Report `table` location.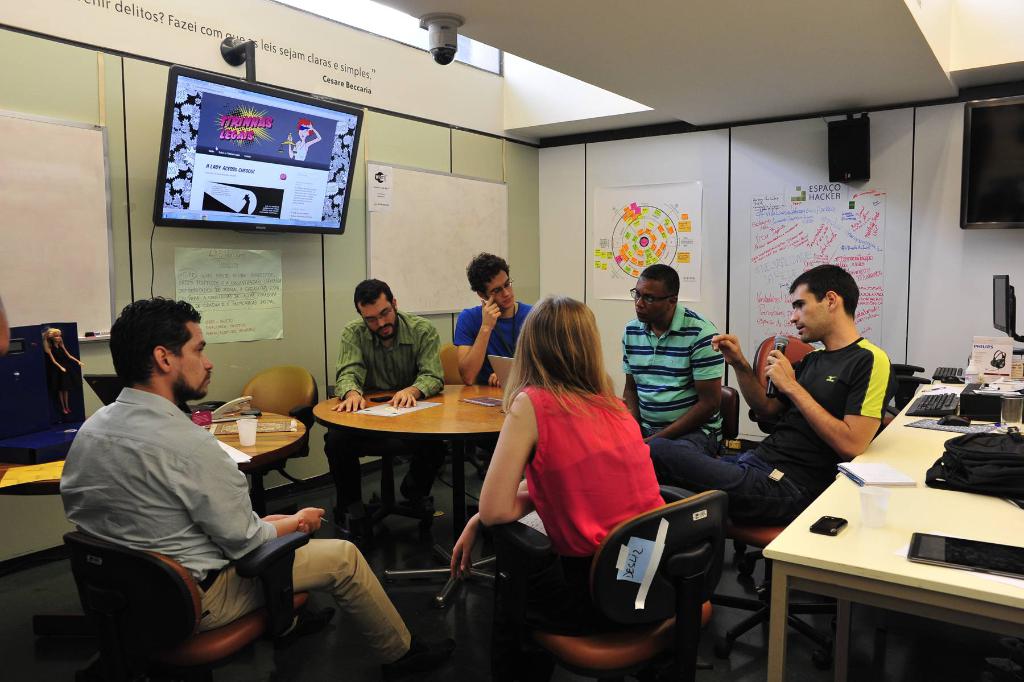
Report: region(6, 413, 307, 518).
